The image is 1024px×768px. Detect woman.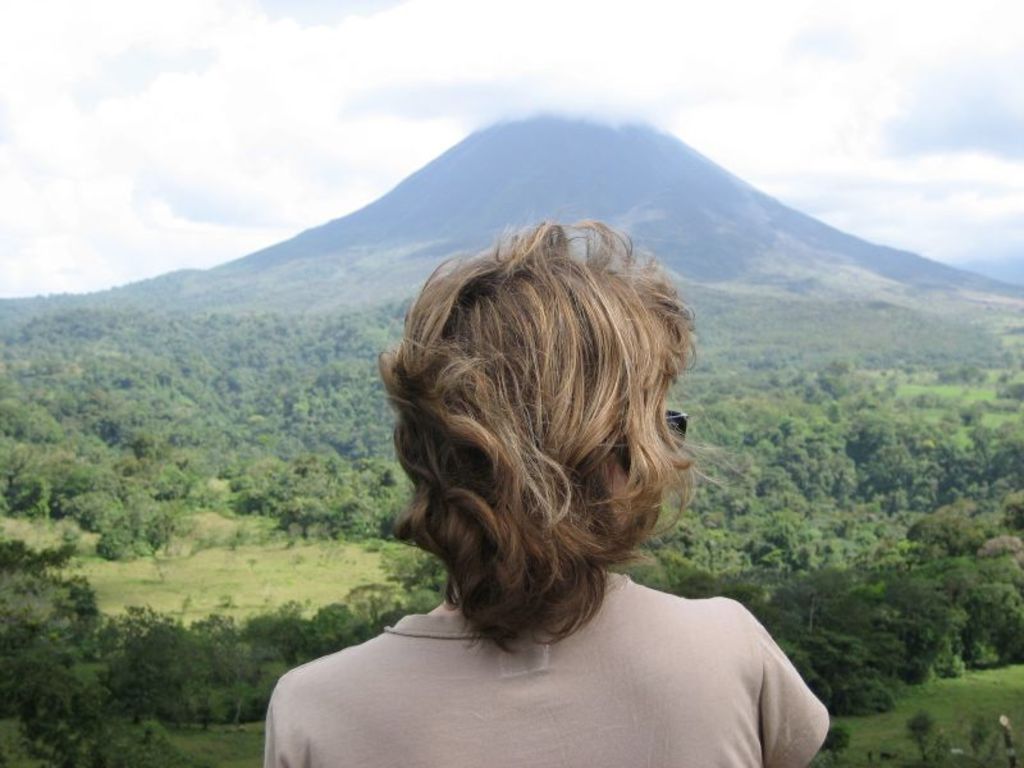
Detection: <bbox>252, 178, 876, 767</bbox>.
